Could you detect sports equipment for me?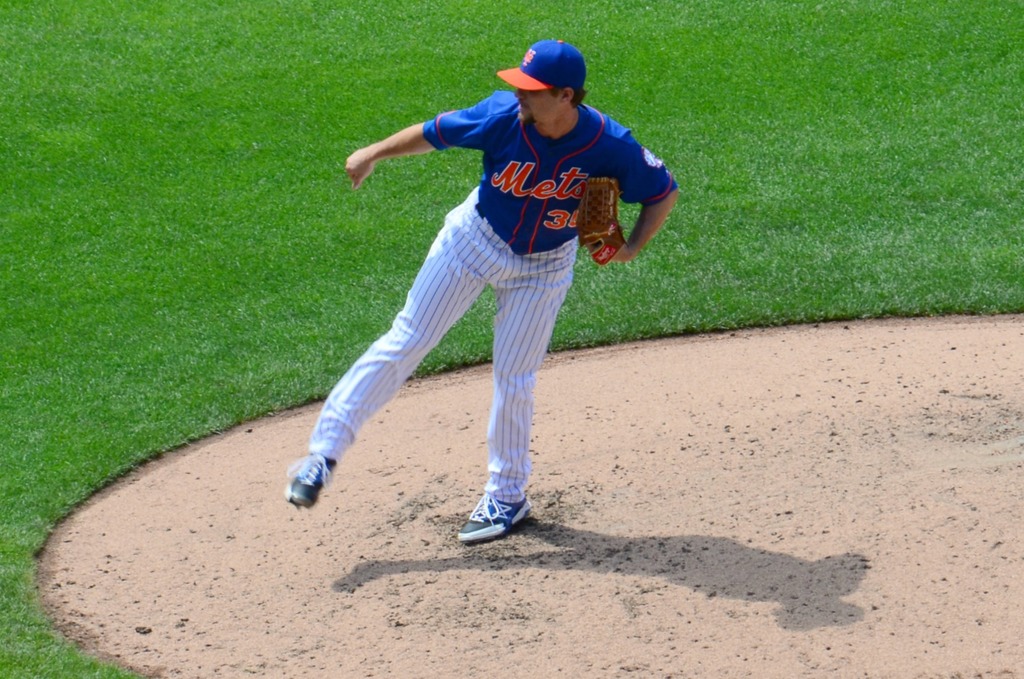
Detection result: Rect(575, 173, 630, 266).
